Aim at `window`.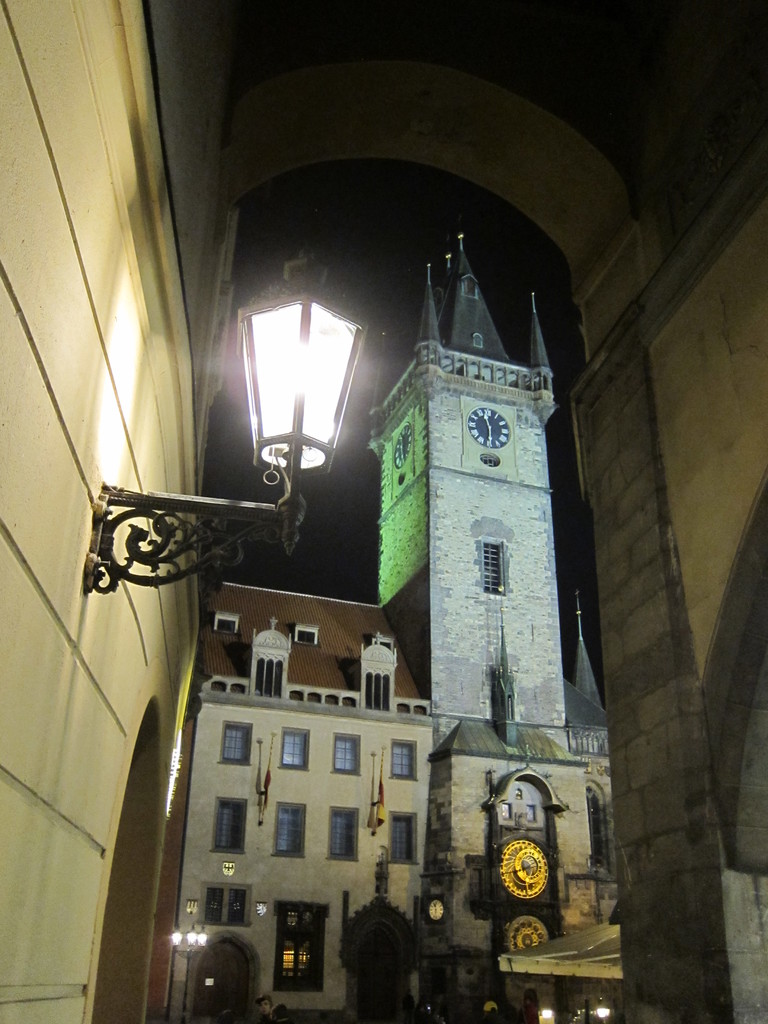
Aimed at <region>383, 807, 422, 868</region>.
